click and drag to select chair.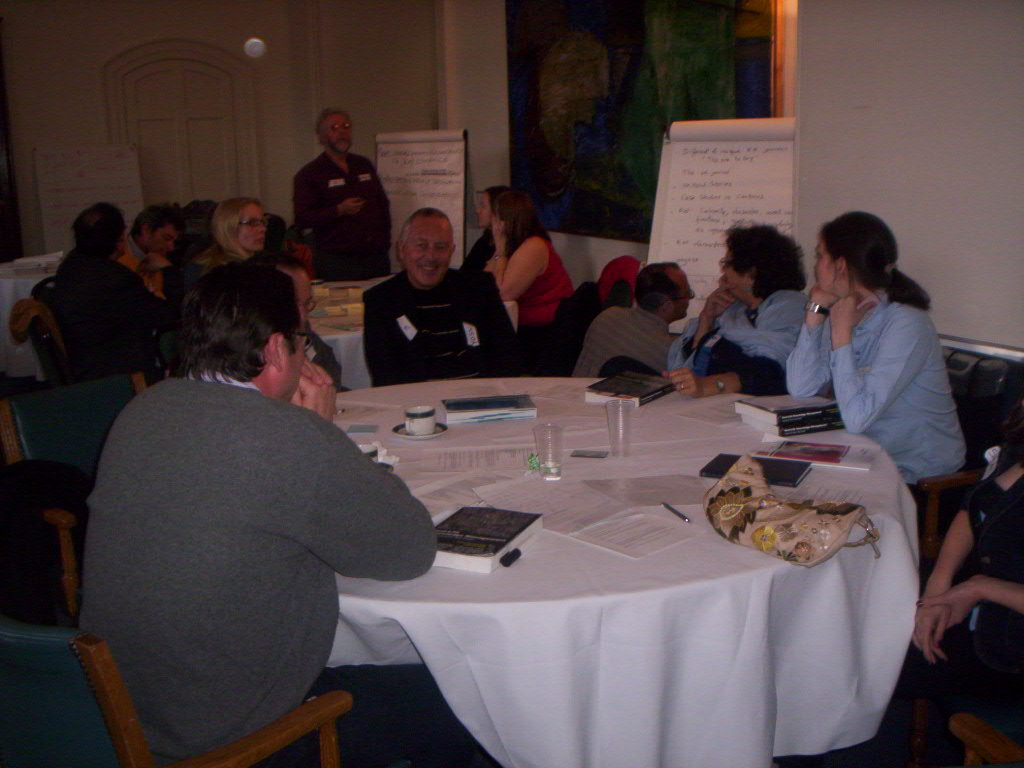
Selection: (14,303,69,384).
